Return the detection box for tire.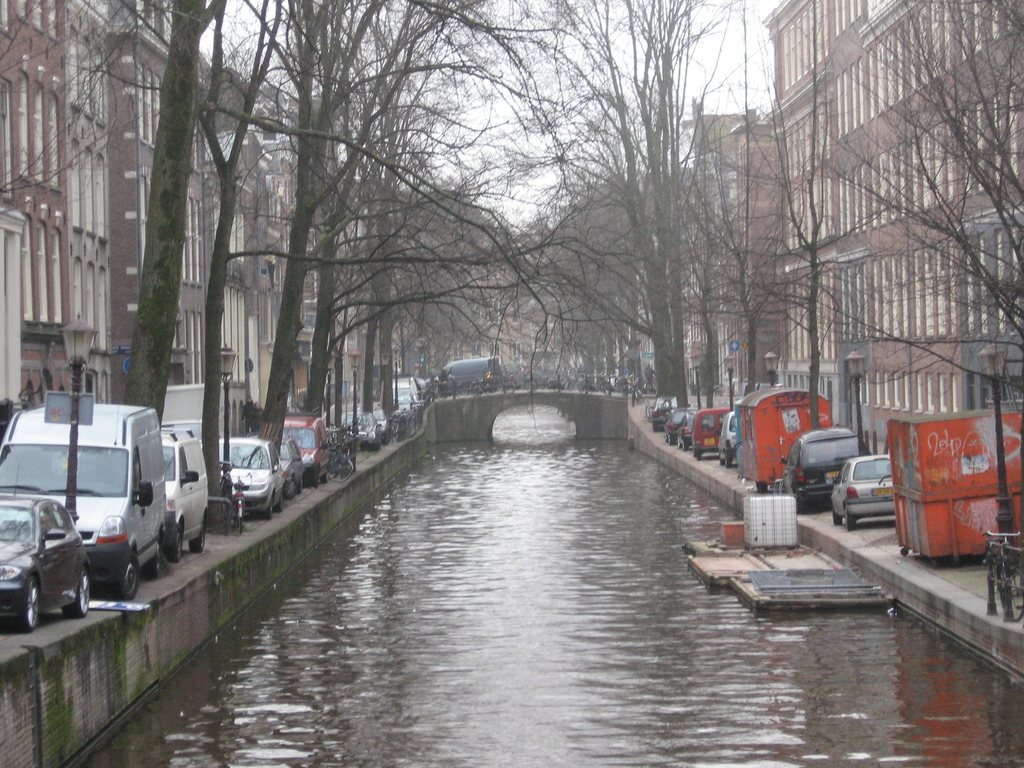
rect(725, 456, 729, 466).
